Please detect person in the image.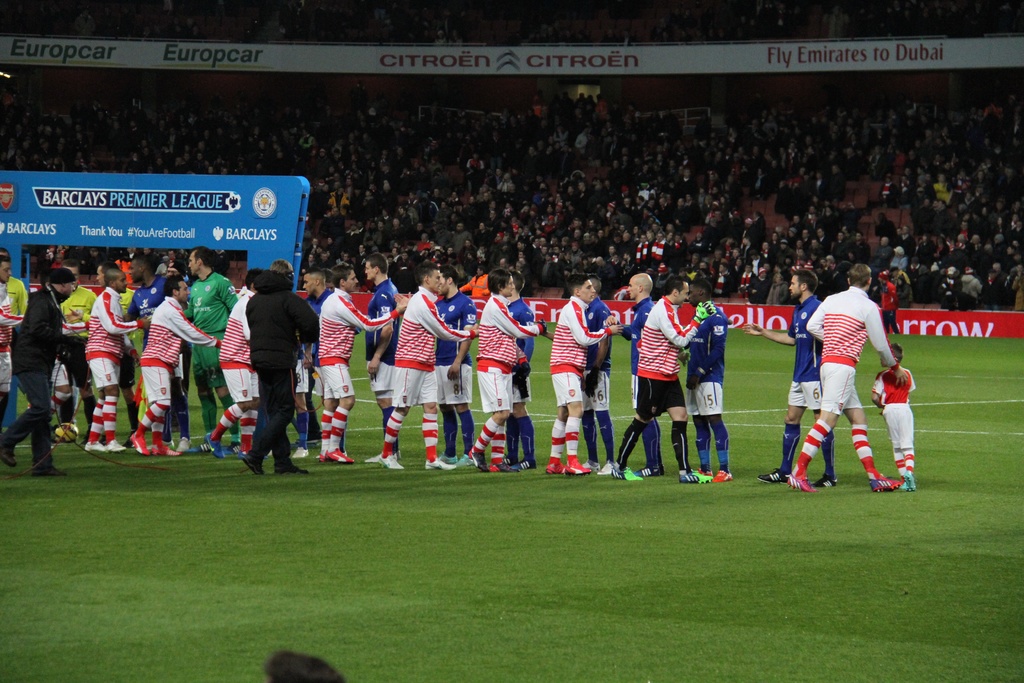
610,274,719,482.
